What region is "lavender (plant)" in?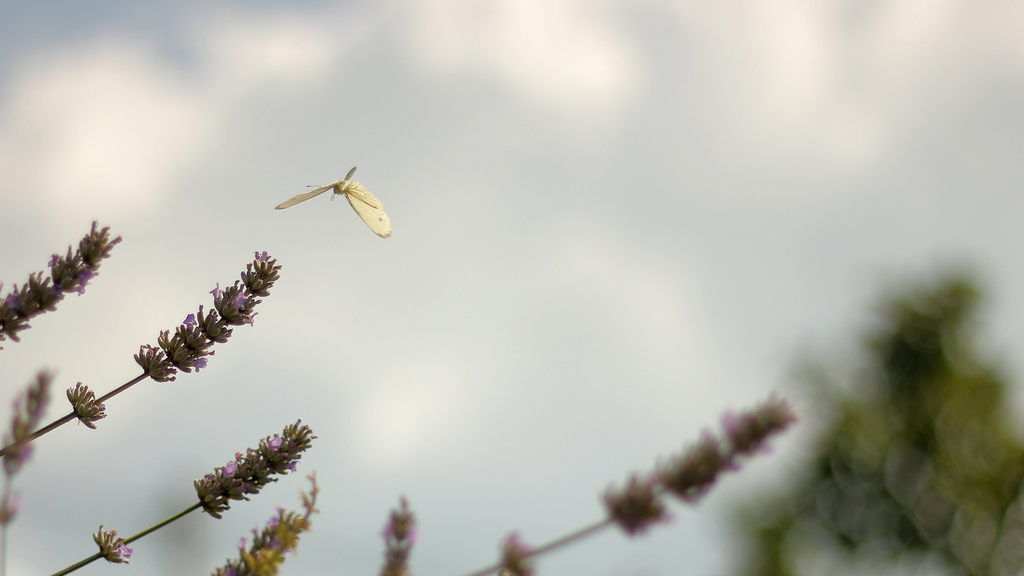
pyautogui.locateOnScreen(371, 485, 418, 575).
